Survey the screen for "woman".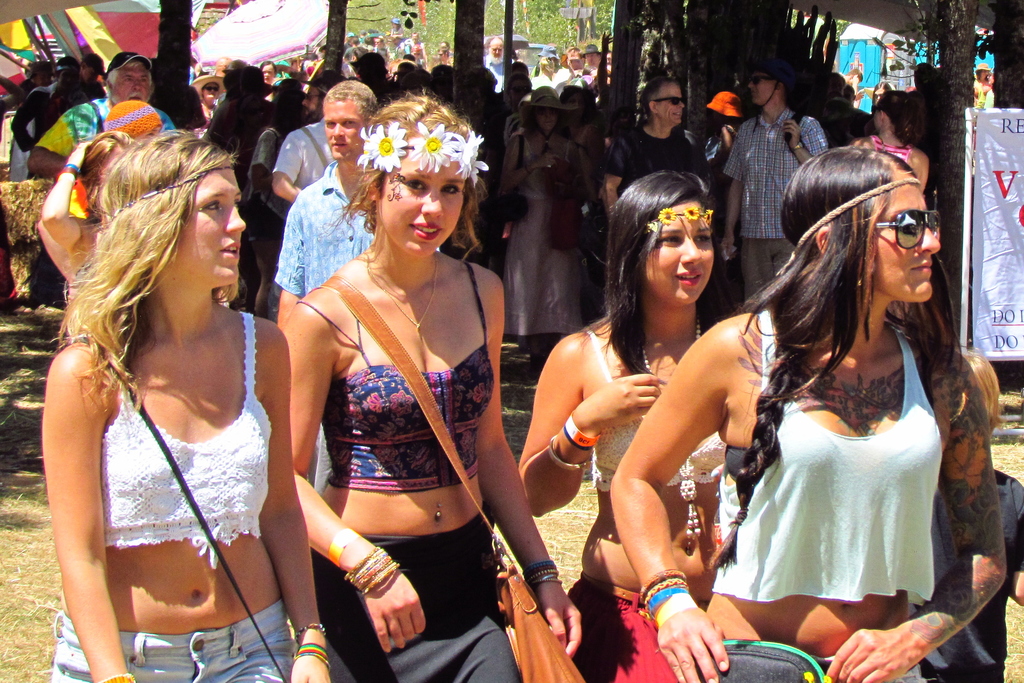
Survey found: l=515, t=173, r=732, b=682.
